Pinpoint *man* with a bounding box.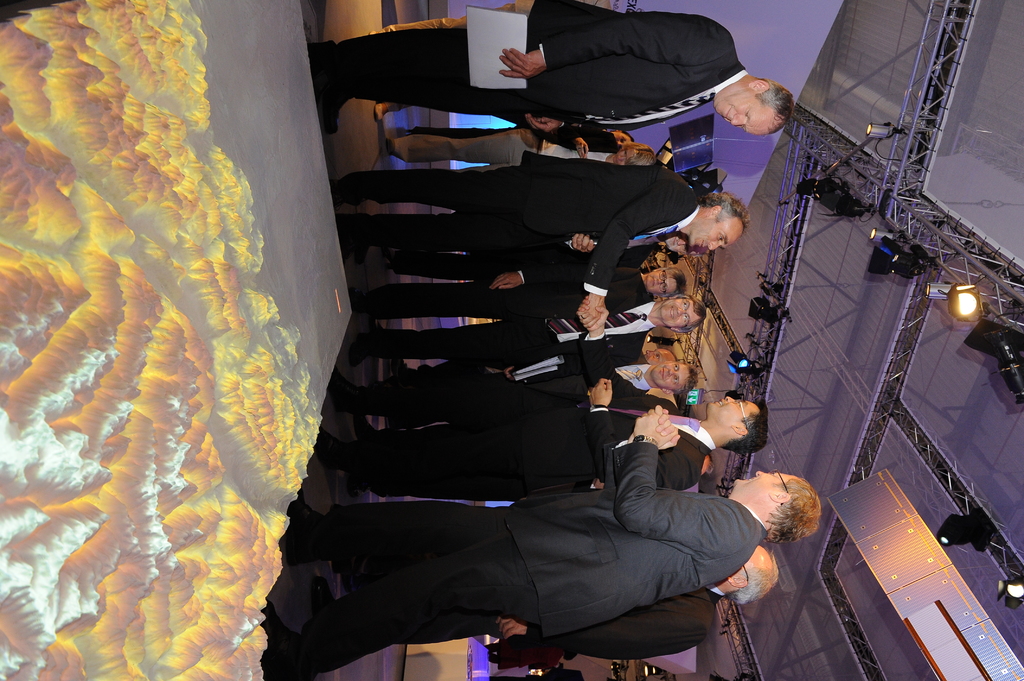
<bbox>464, 12, 796, 140</bbox>.
